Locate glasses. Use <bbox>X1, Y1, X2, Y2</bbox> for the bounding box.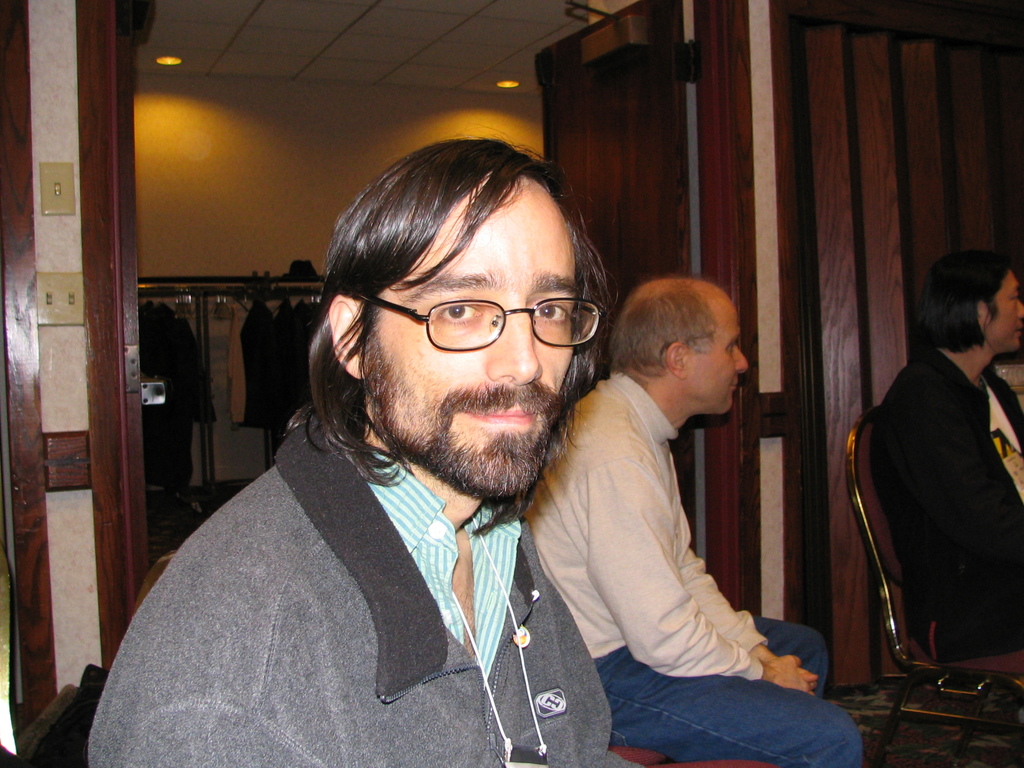
<bbox>364, 282, 608, 362</bbox>.
